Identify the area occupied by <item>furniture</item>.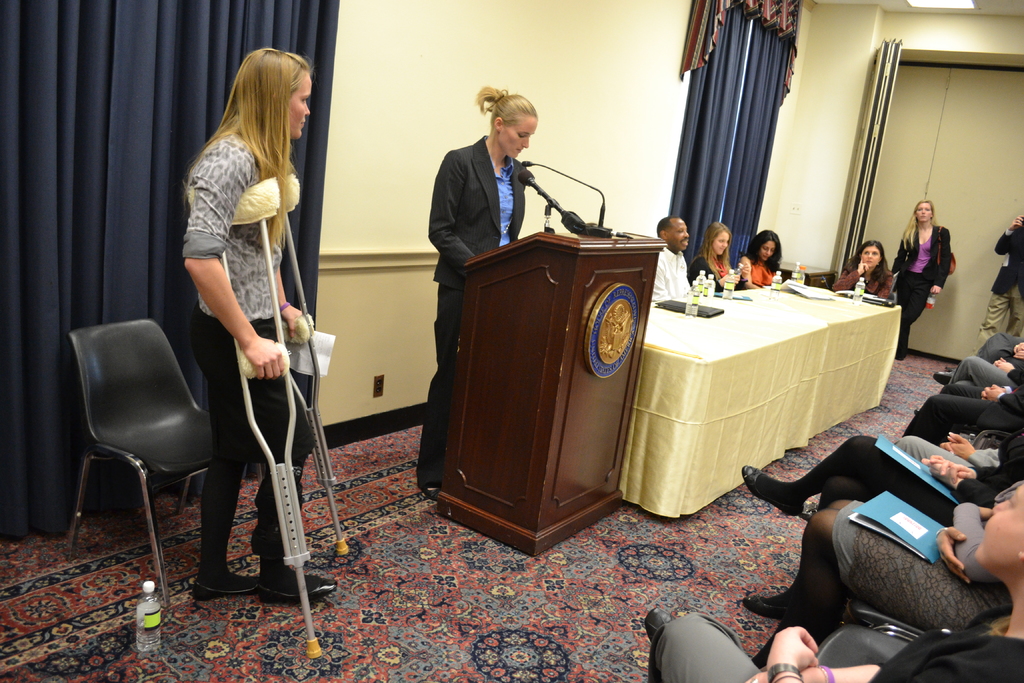
Area: select_region(849, 595, 922, 636).
